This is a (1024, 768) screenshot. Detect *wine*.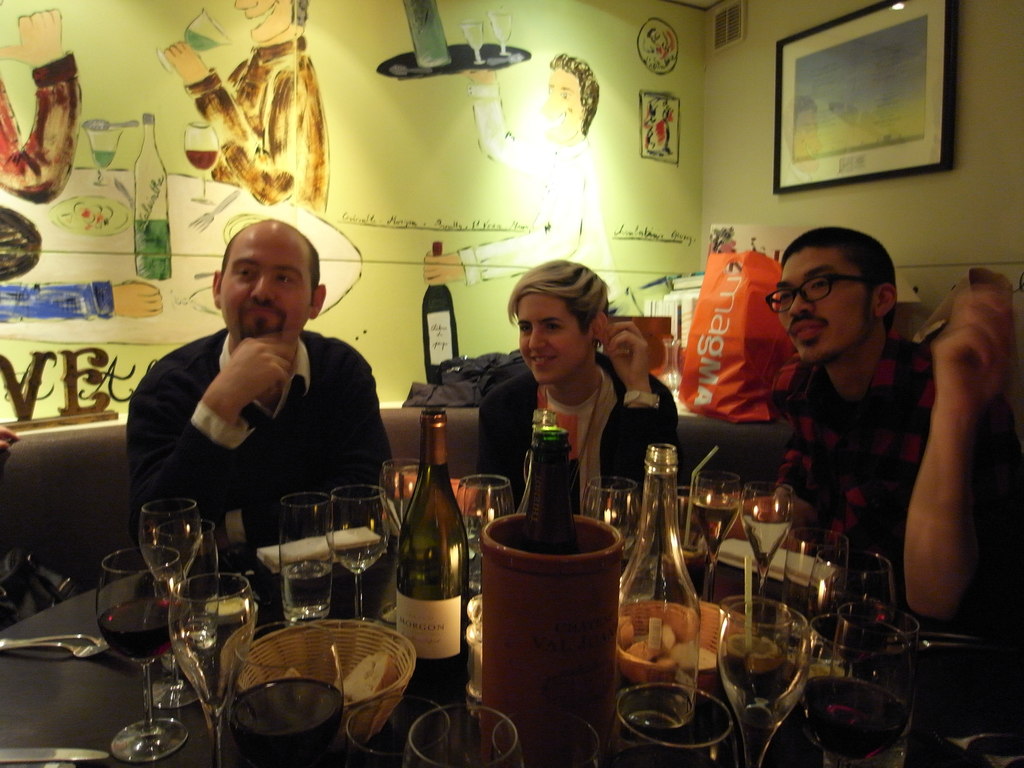
select_region(499, 424, 589, 559).
